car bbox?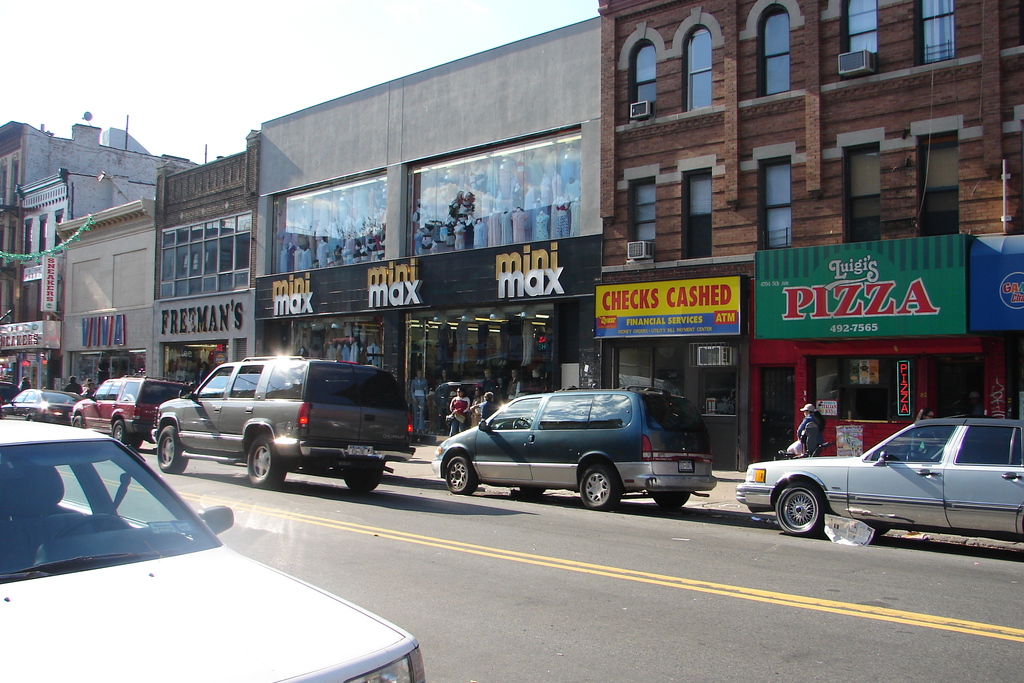
x1=442, y1=391, x2=710, y2=504
